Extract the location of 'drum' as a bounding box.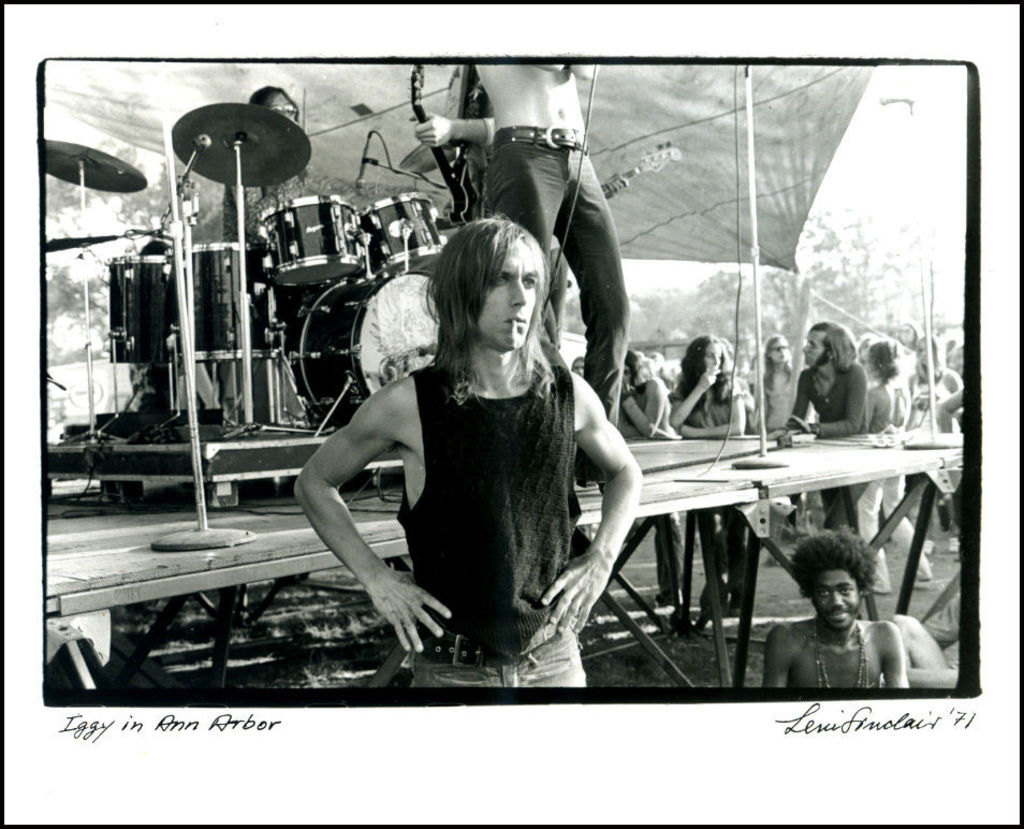
(x1=105, y1=254, x2=170, y2=363).
